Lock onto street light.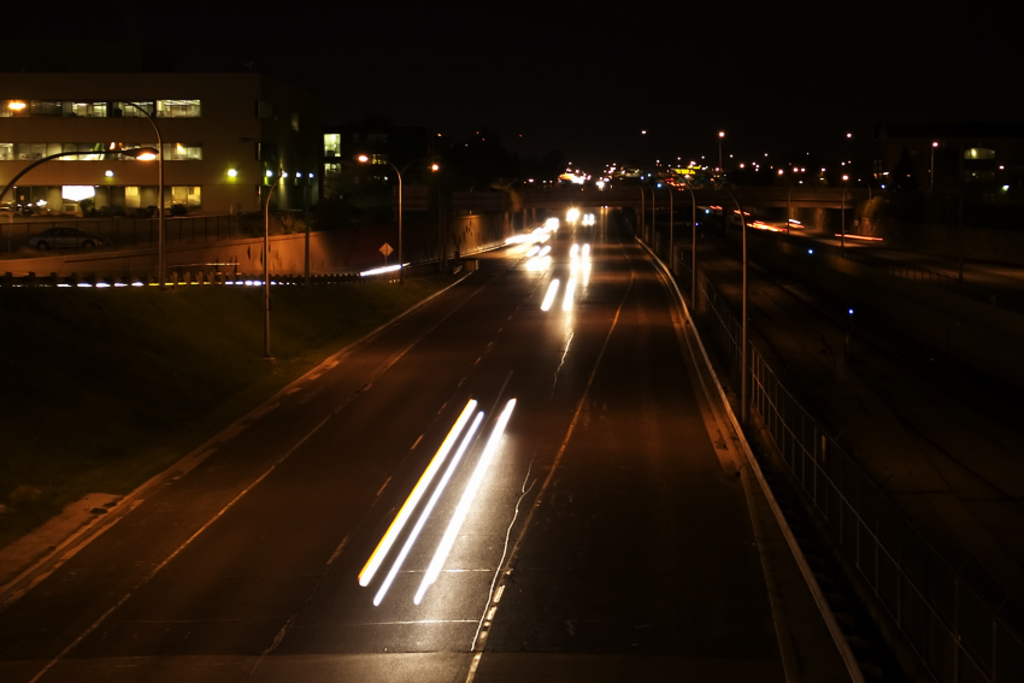
Locked: locate(2, 142, 160, 199).
